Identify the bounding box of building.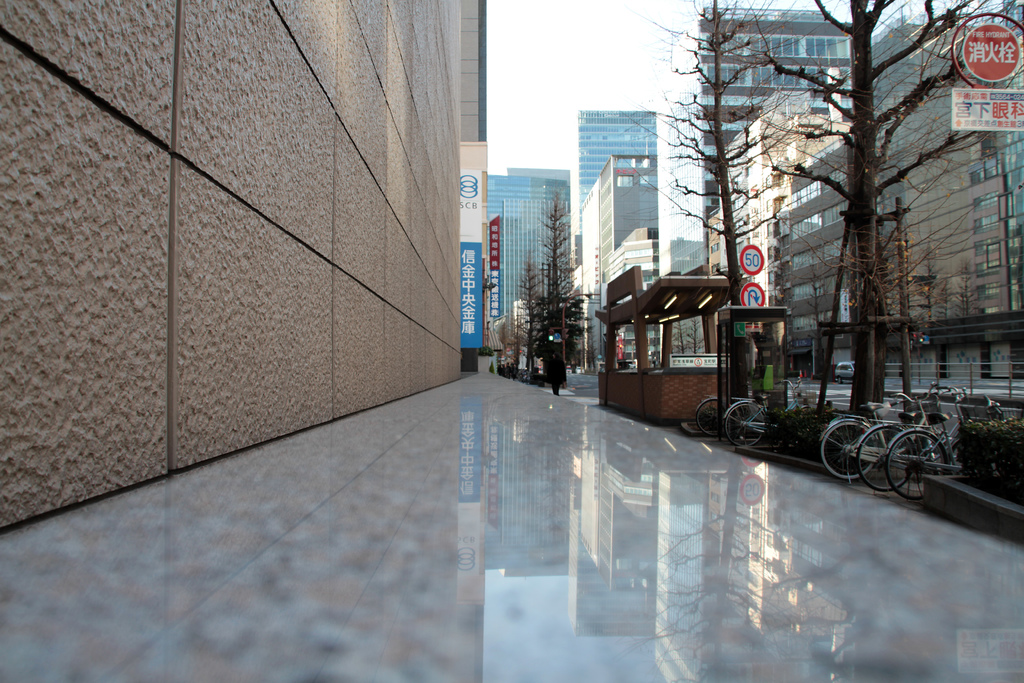
box=[0, 0, 488, 534].
